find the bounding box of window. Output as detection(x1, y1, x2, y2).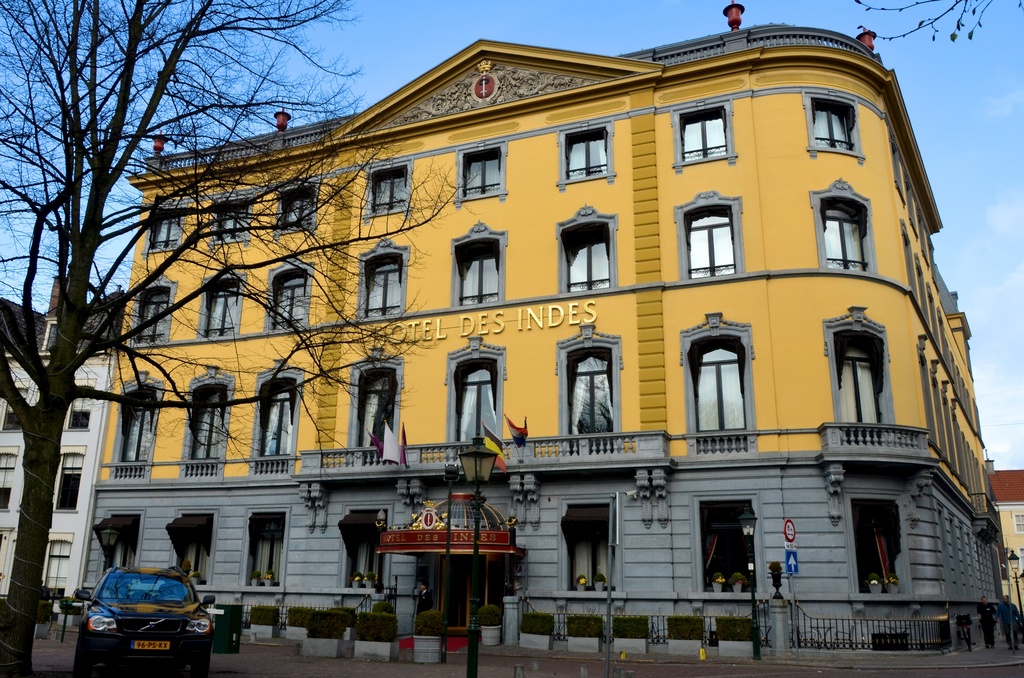
detection(366, 158, 412, 214).
